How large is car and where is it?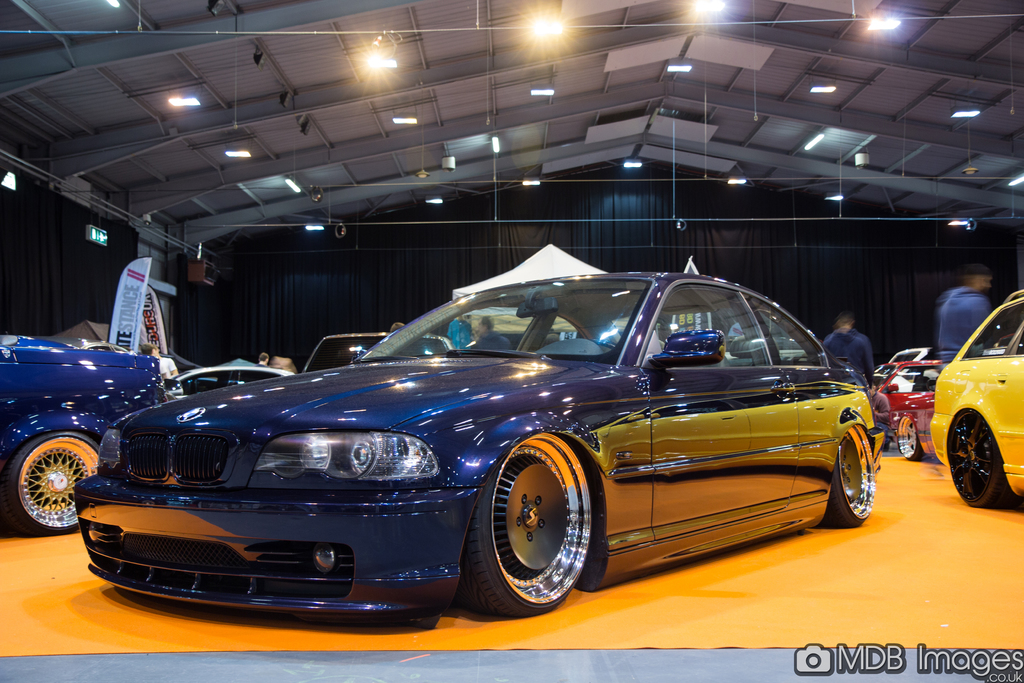
Bounding box: <region>888, 345, 934, 395</region>.
